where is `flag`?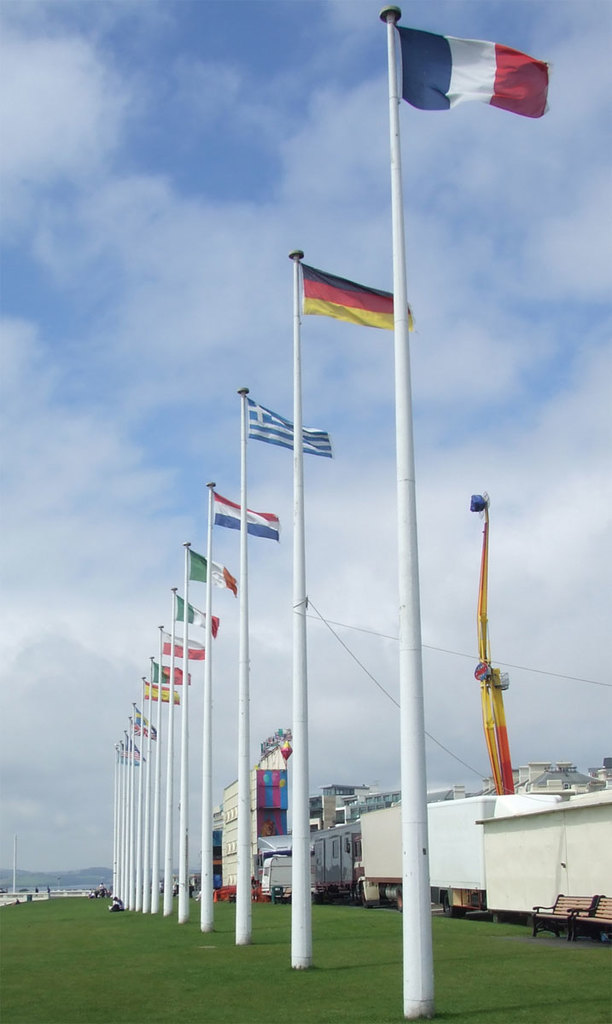
Rect(114, 739, 126, 759).
